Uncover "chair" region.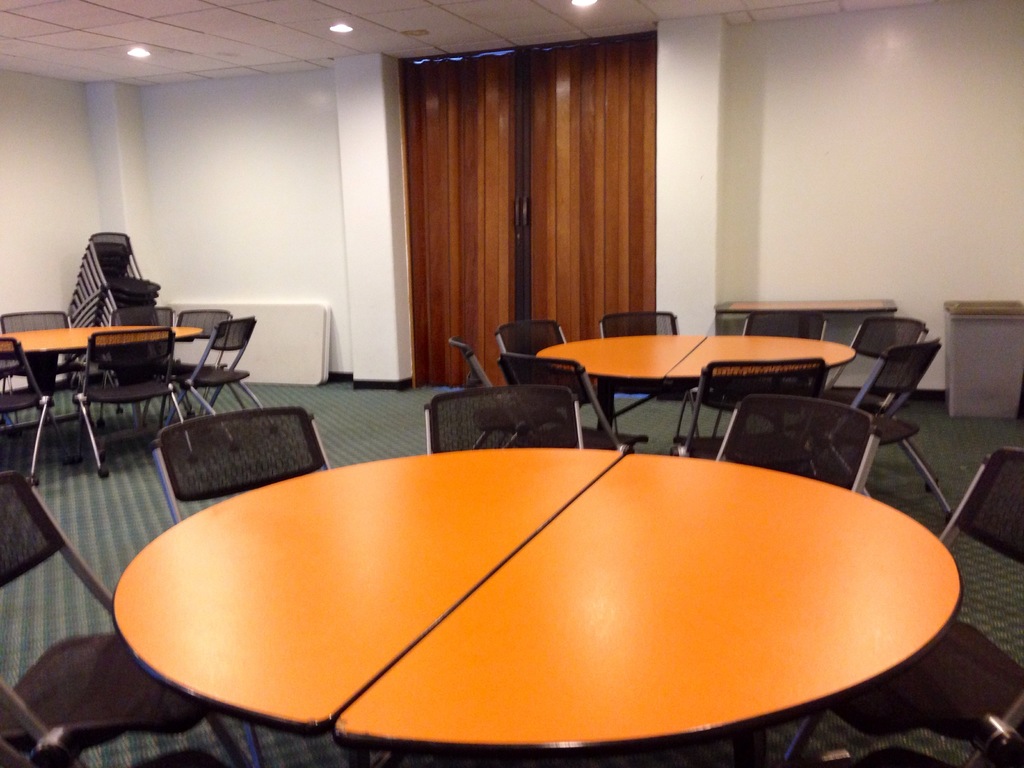
Uncovered: x1=495 y1=316 x2=620 y2=452.
